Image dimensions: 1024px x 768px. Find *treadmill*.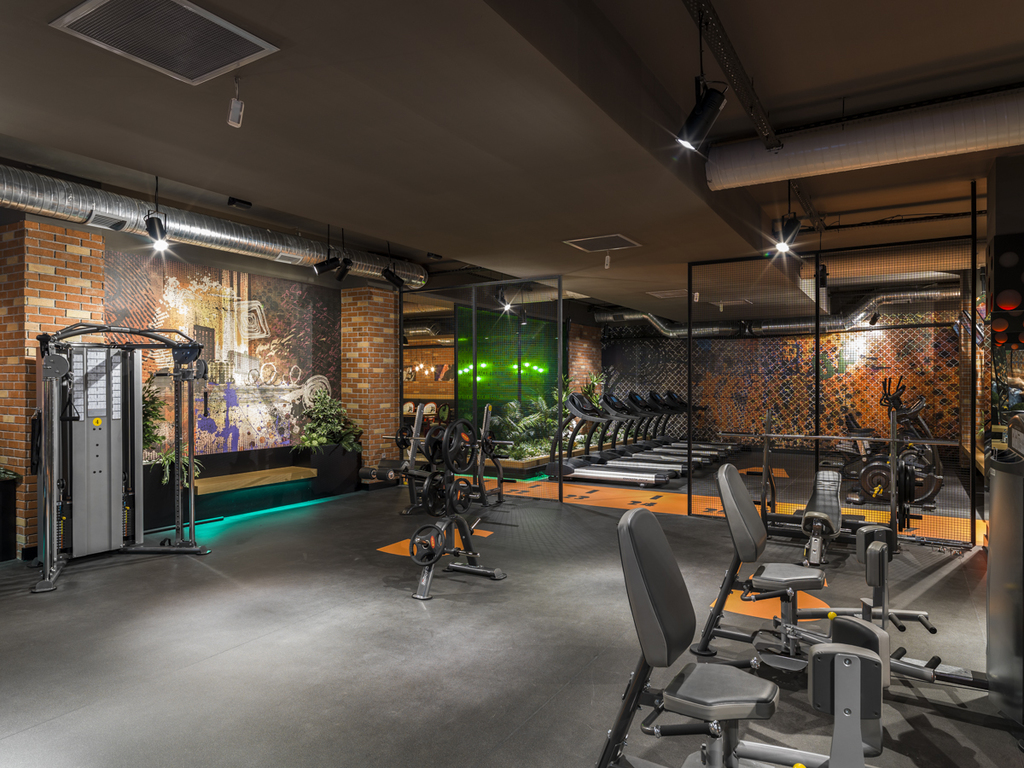
box=[648, 392, 724, 460].
